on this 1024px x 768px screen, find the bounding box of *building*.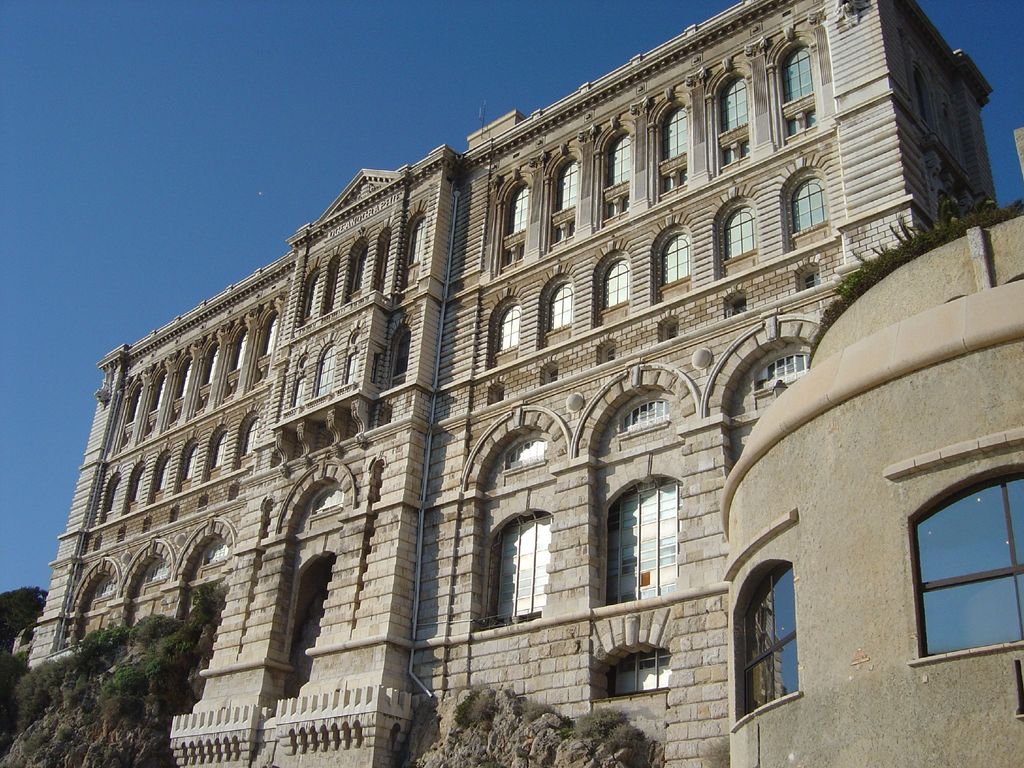
Bounding box: bbox(23, 0, 1023, 761).
